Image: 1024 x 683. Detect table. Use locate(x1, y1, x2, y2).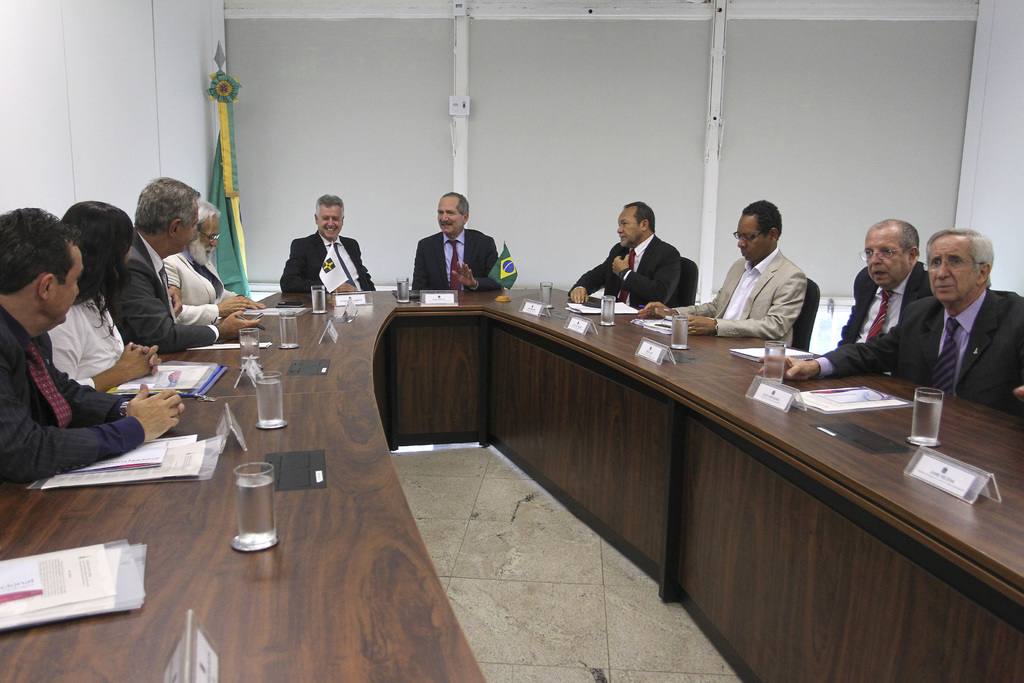
locate(388, 278, 1023, 682).
